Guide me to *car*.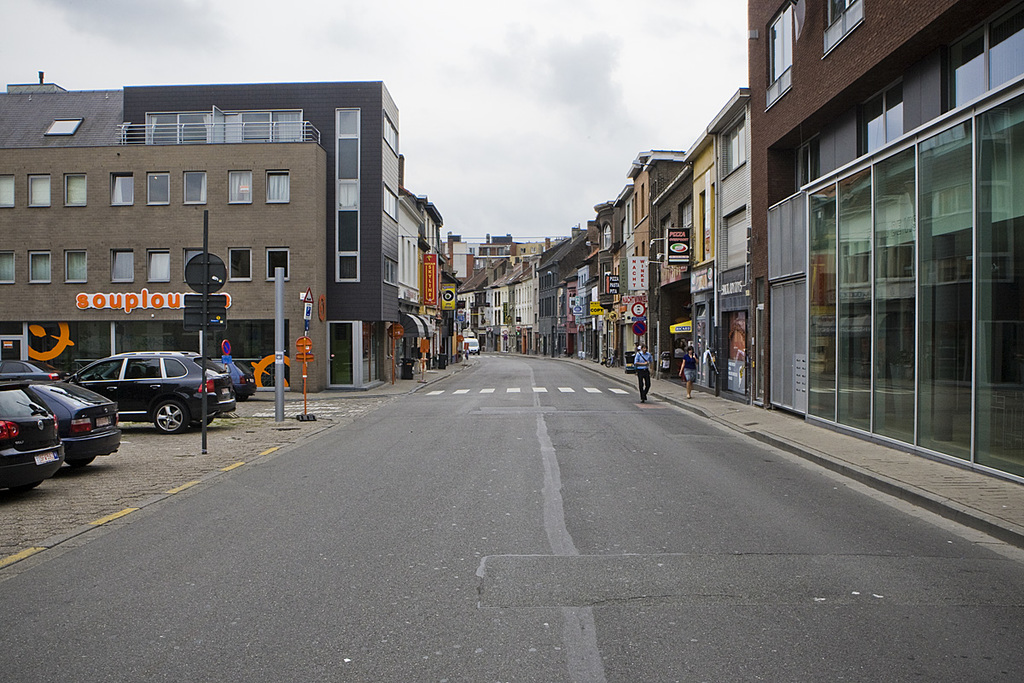
Guidance: bbox=(32, 382, 119, 466).
